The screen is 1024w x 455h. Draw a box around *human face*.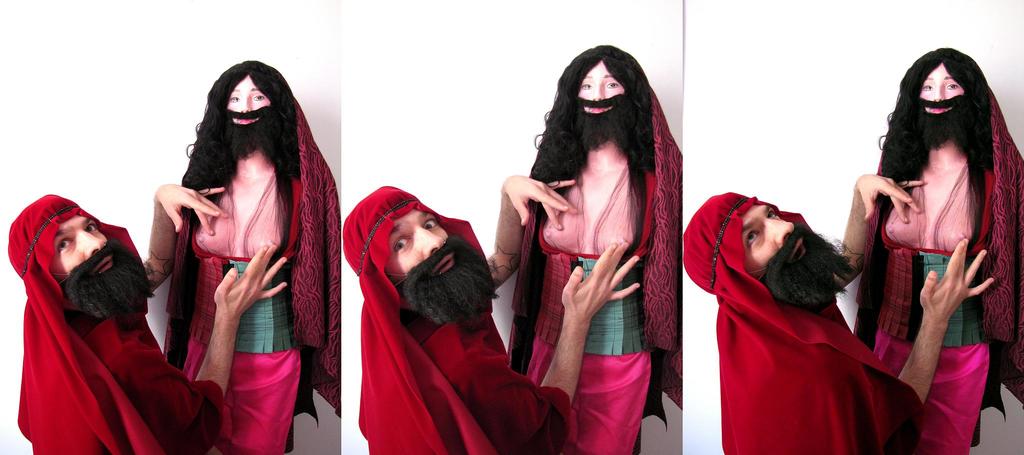
Rect(47, 207, 114, 279).
